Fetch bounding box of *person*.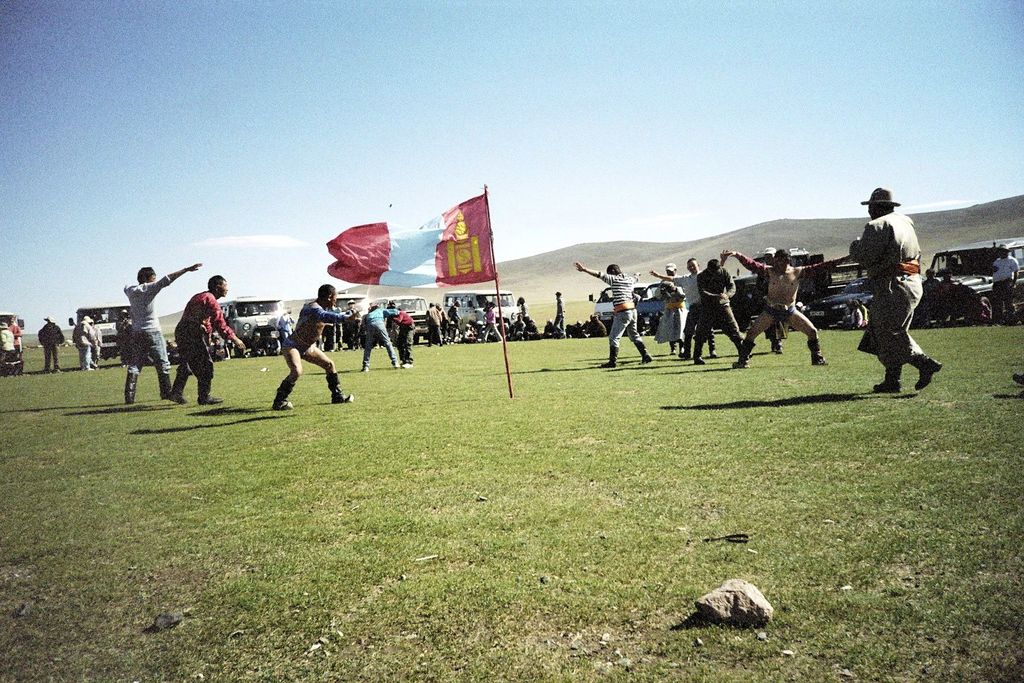
Bbox: x1=122, y1=261, x2=202, y2=404.
